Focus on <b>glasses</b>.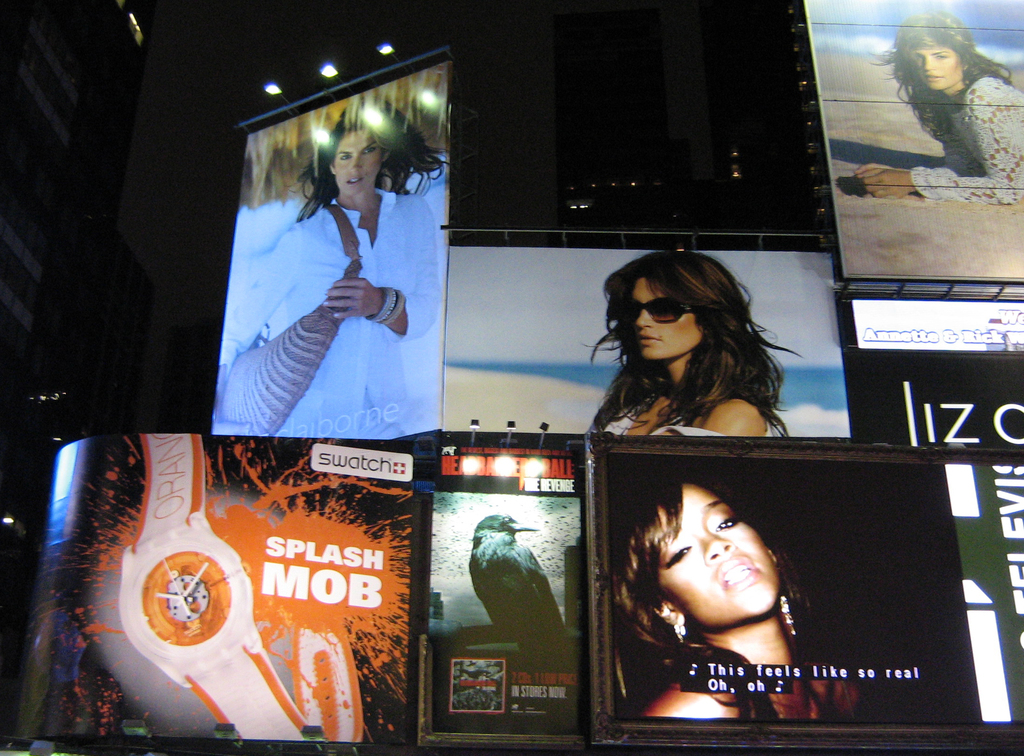
Focused at (left=625, top=300, right=691, bottom=326).
